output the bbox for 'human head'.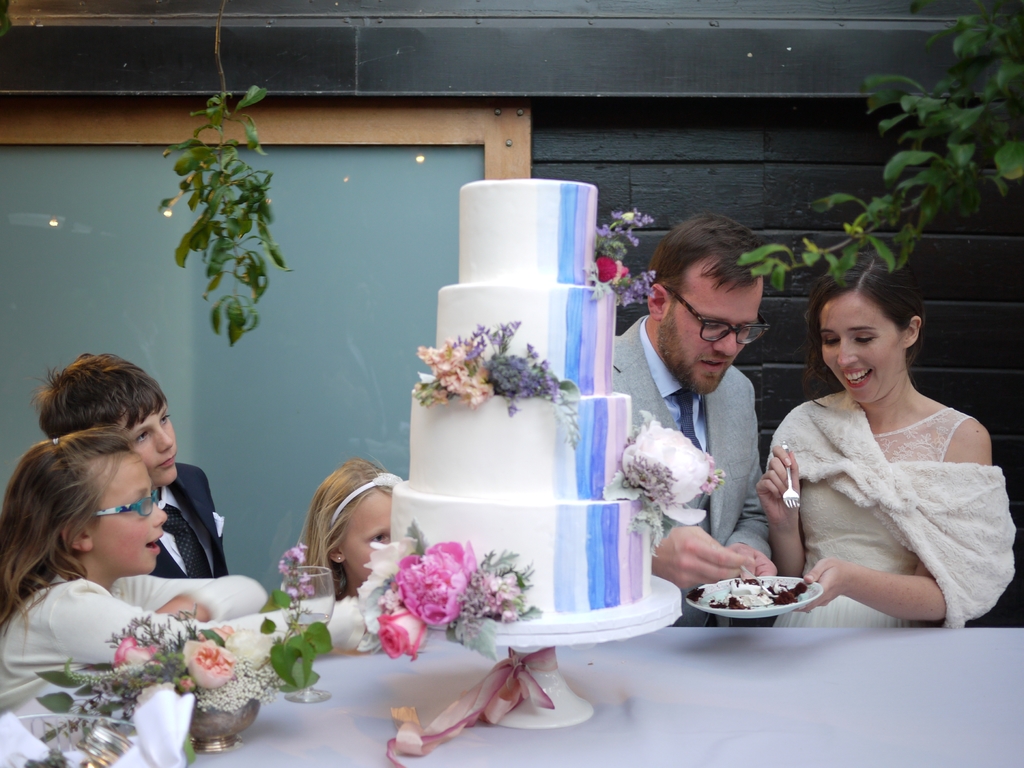
pyautogui.locateOnScreen(291, 455, 400, 600).
